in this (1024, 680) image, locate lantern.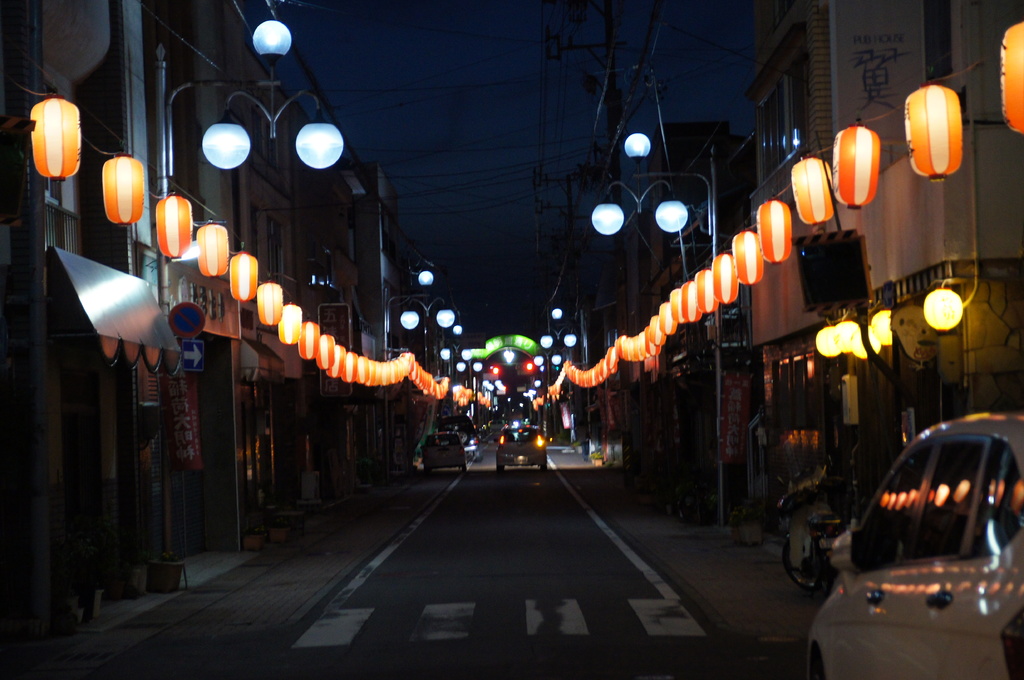
Bounding box: <region>791, 159, 835, 226</region>.
